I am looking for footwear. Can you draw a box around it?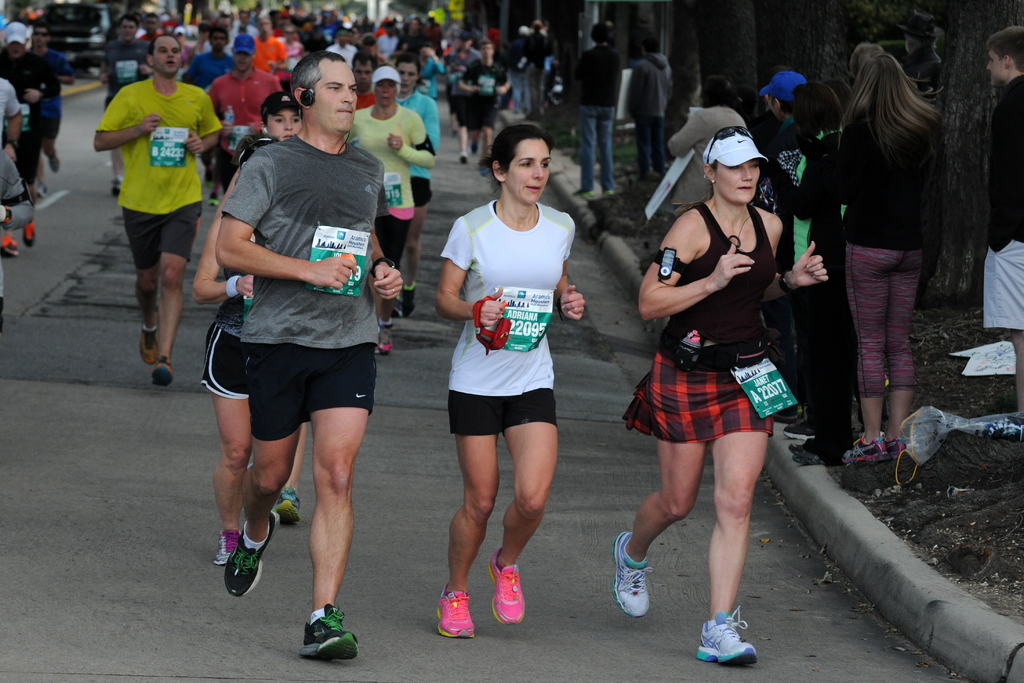
Sure, the bounding box is (x1=436, y1=578, x2=476, y2=639).
